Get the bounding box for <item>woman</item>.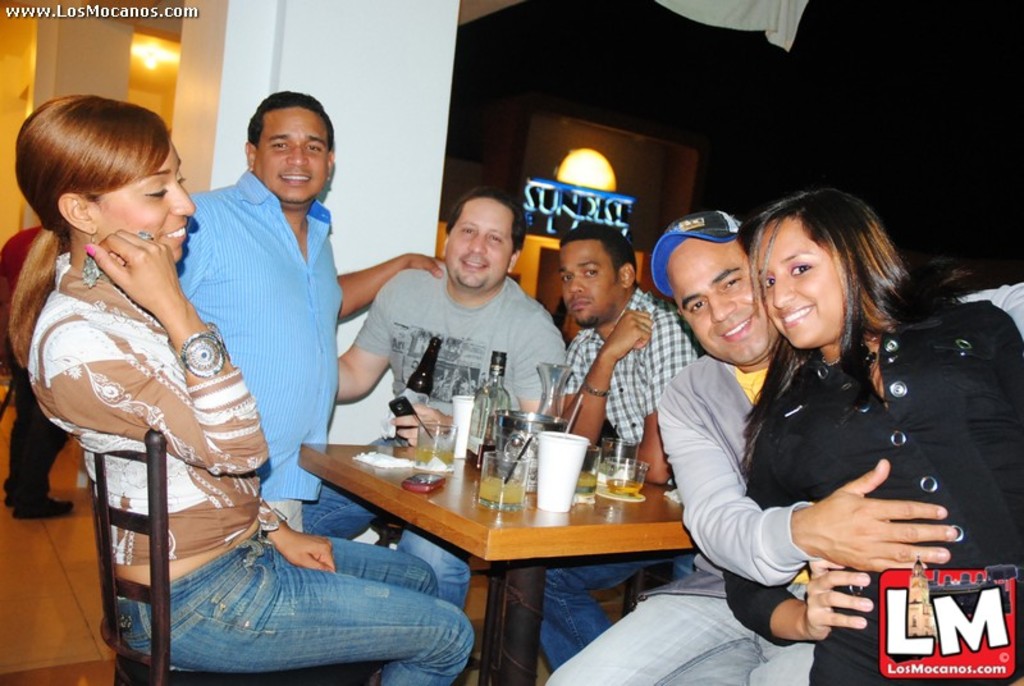
box(8, 92, 475, 685).
